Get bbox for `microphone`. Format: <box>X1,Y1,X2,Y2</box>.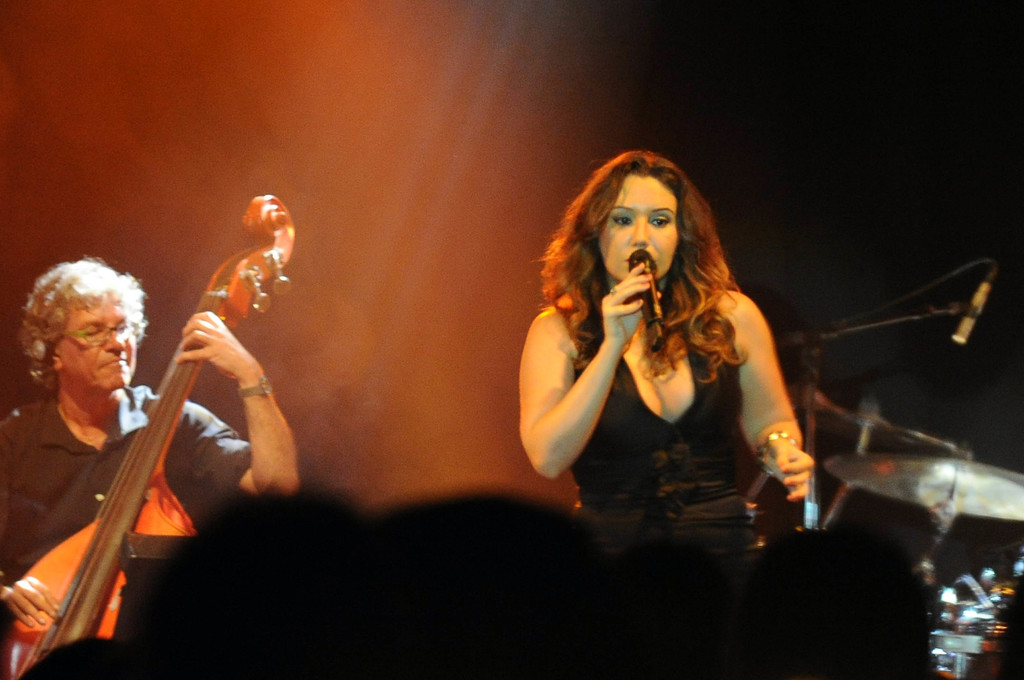
<box>628,245,666,328</box>.
